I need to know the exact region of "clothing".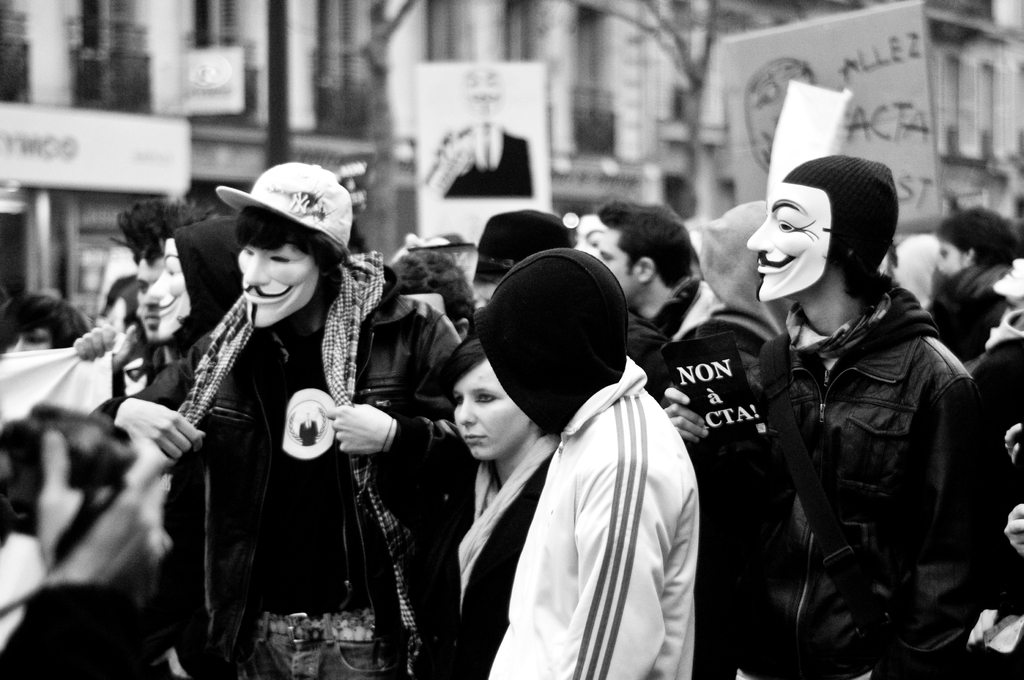
Region: l=961, t=309, r=1023, b=679.
